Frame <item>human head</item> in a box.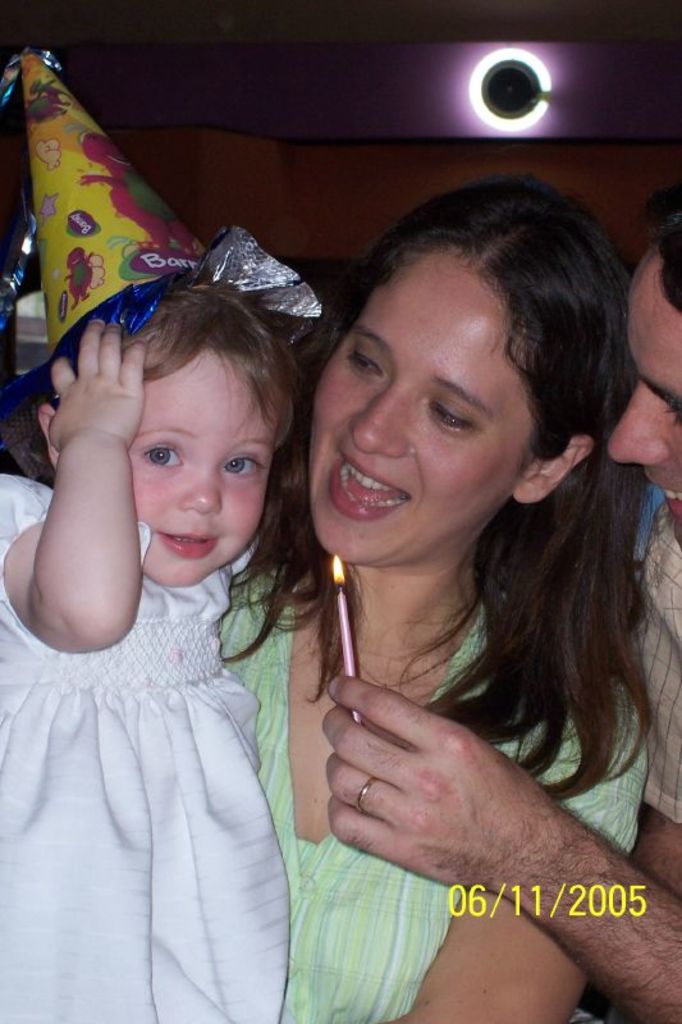
599, 183, 681, 544.
